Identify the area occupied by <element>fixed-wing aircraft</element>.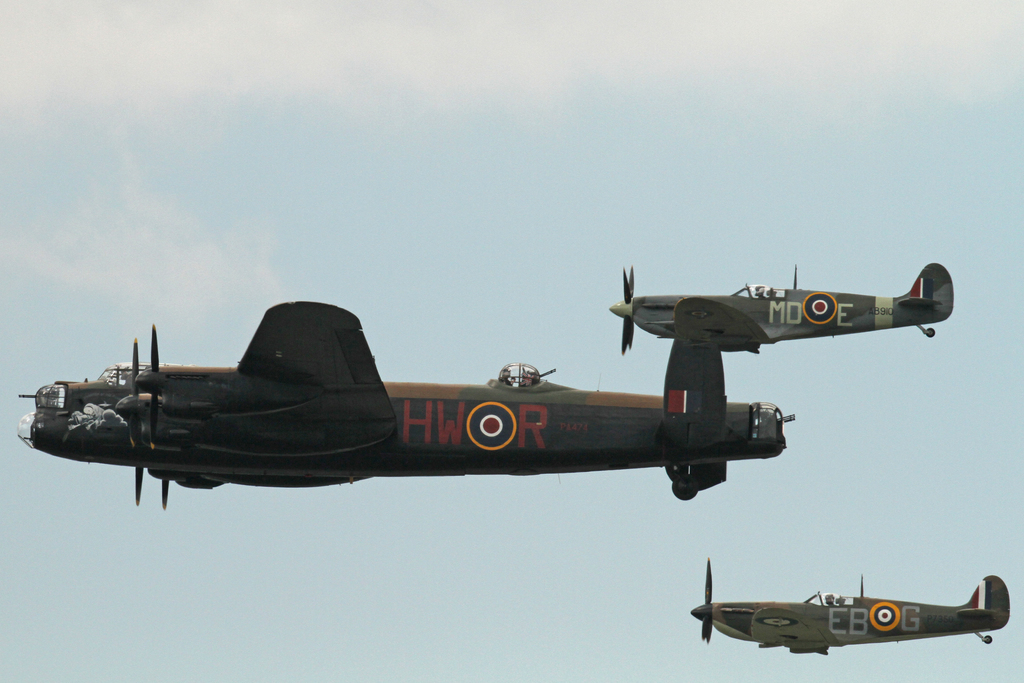
Area: (691,557,1011,657).
